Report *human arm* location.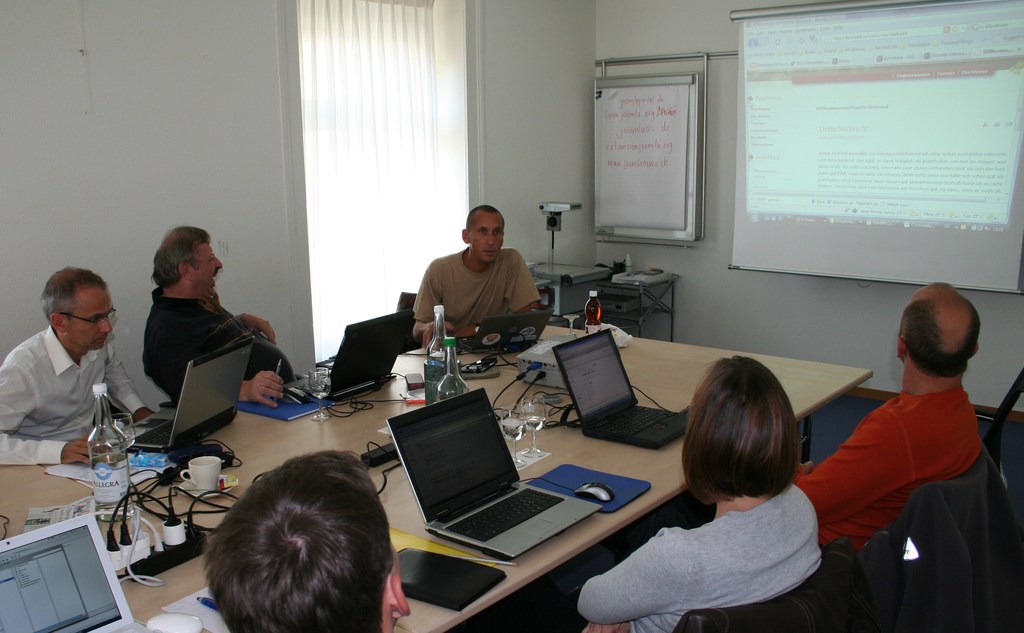
Report: {"x1": 451, "y1": 250, "x2": 540, "y2": 344}.
